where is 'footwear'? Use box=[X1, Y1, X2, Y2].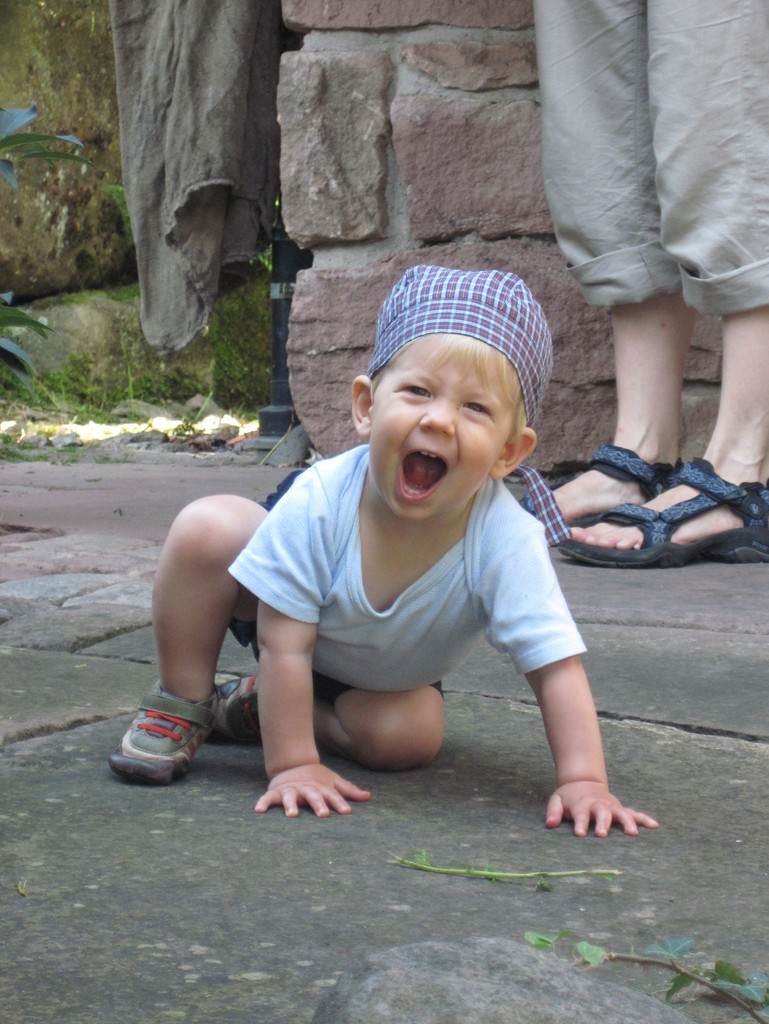
box=[113, 687, 211, 777].
